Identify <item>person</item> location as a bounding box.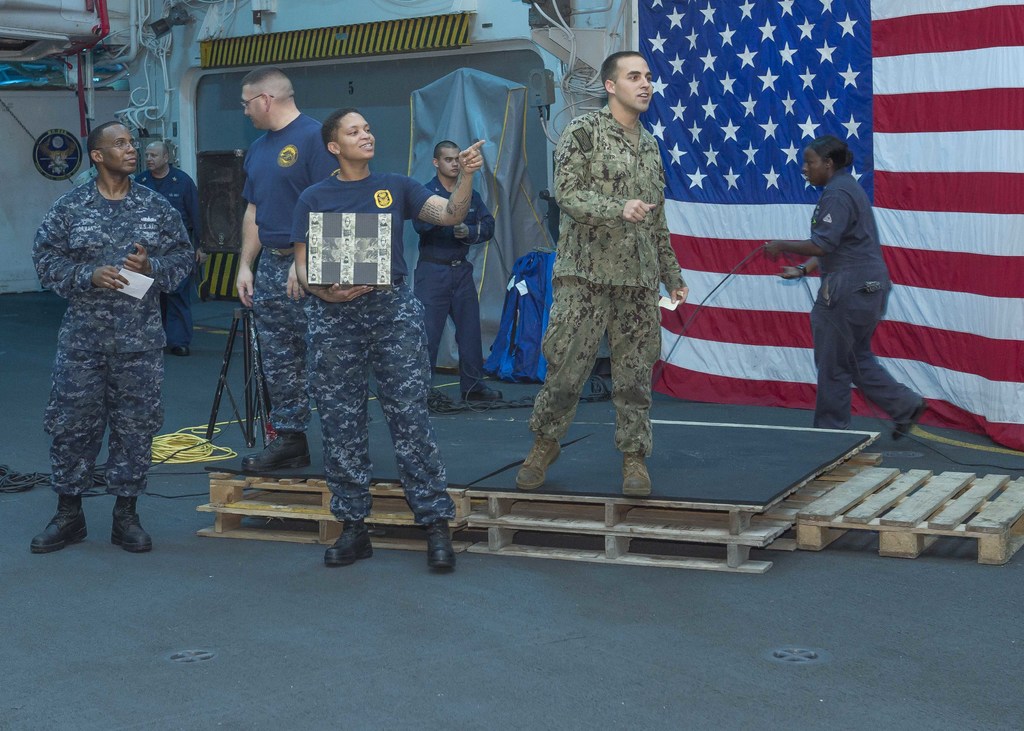
region(513, 51, 694, 495).
